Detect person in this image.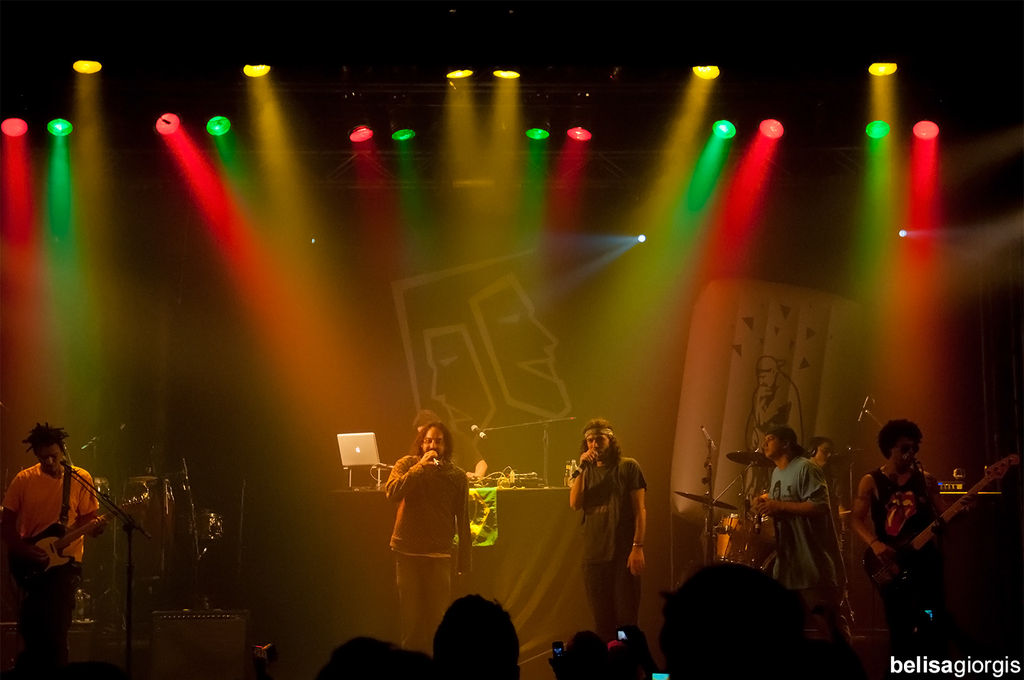
Detection: [left=10, top=420, right=106, bottom=678].
